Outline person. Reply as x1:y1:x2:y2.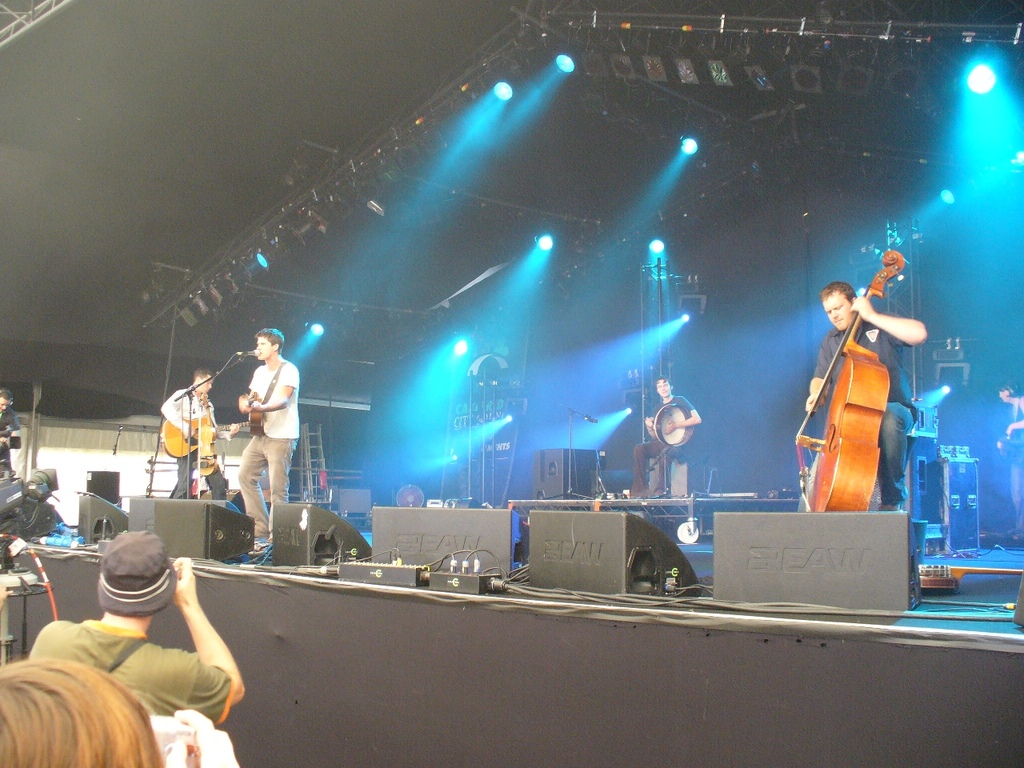
0:390:23:484.
